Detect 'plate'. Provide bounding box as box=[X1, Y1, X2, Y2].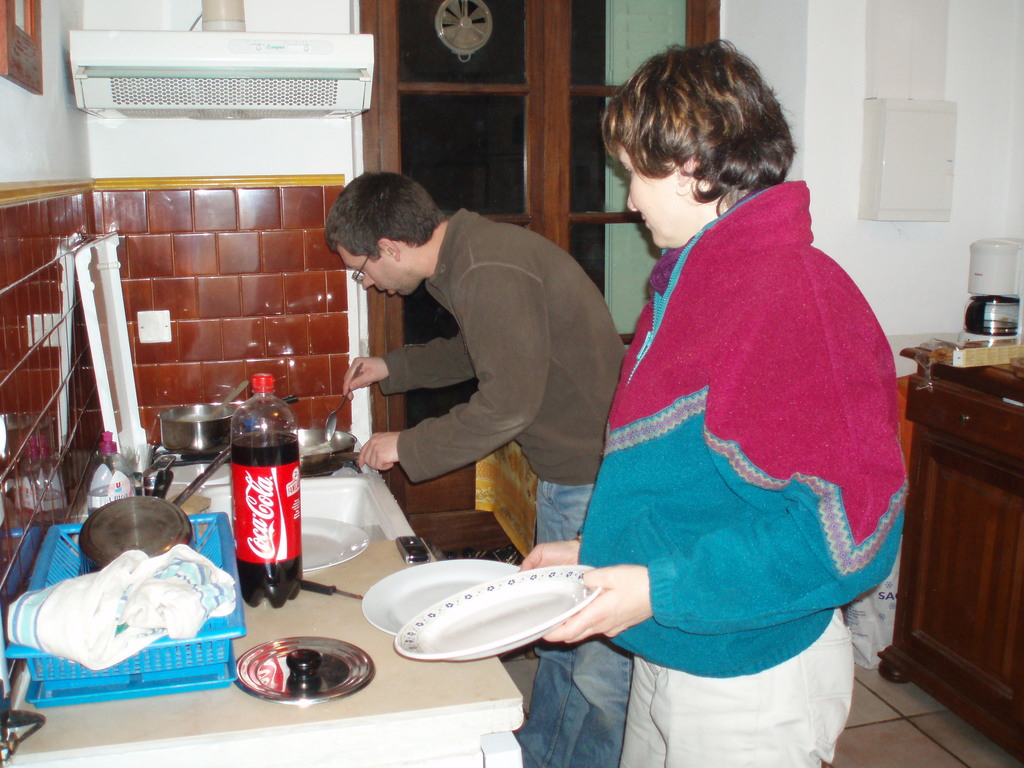
box=[361, 551, 591, 661].
